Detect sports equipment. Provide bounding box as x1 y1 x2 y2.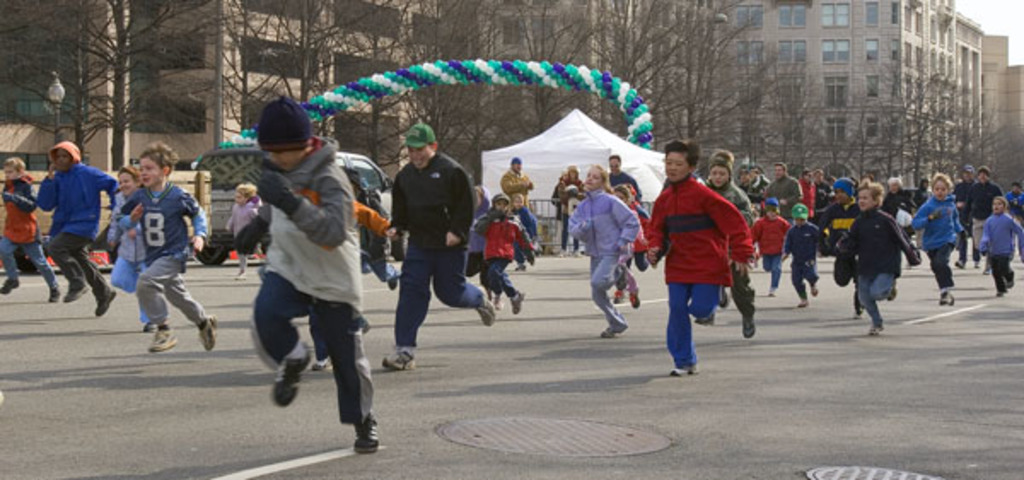
352 410 375 456.
